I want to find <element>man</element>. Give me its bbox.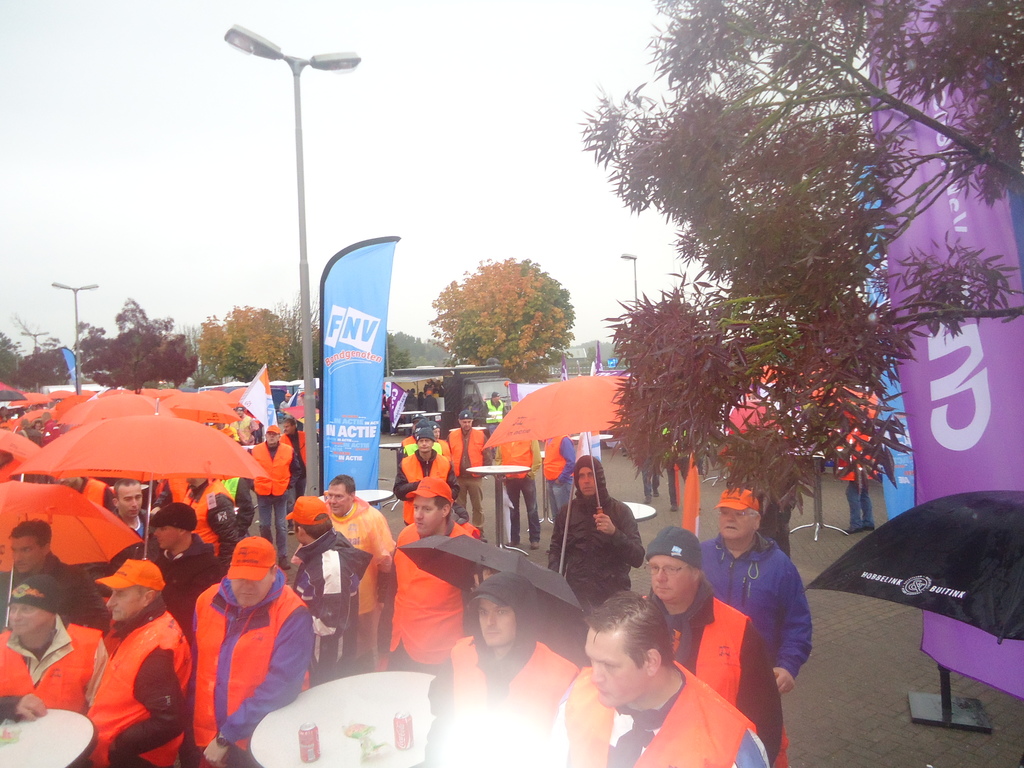
box=[273, 412, 308, 502].
